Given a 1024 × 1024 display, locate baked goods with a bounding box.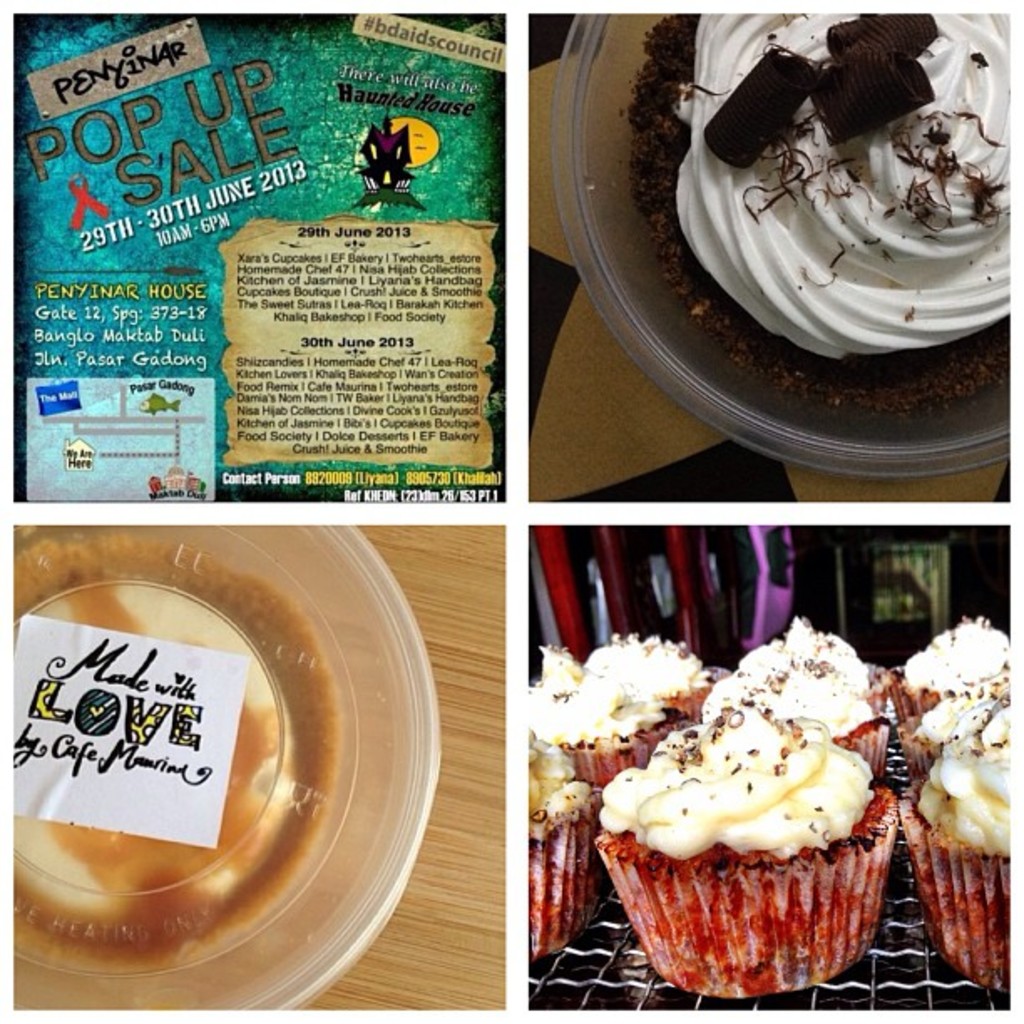
Located: Rect(899, 693, 1012, 996).
